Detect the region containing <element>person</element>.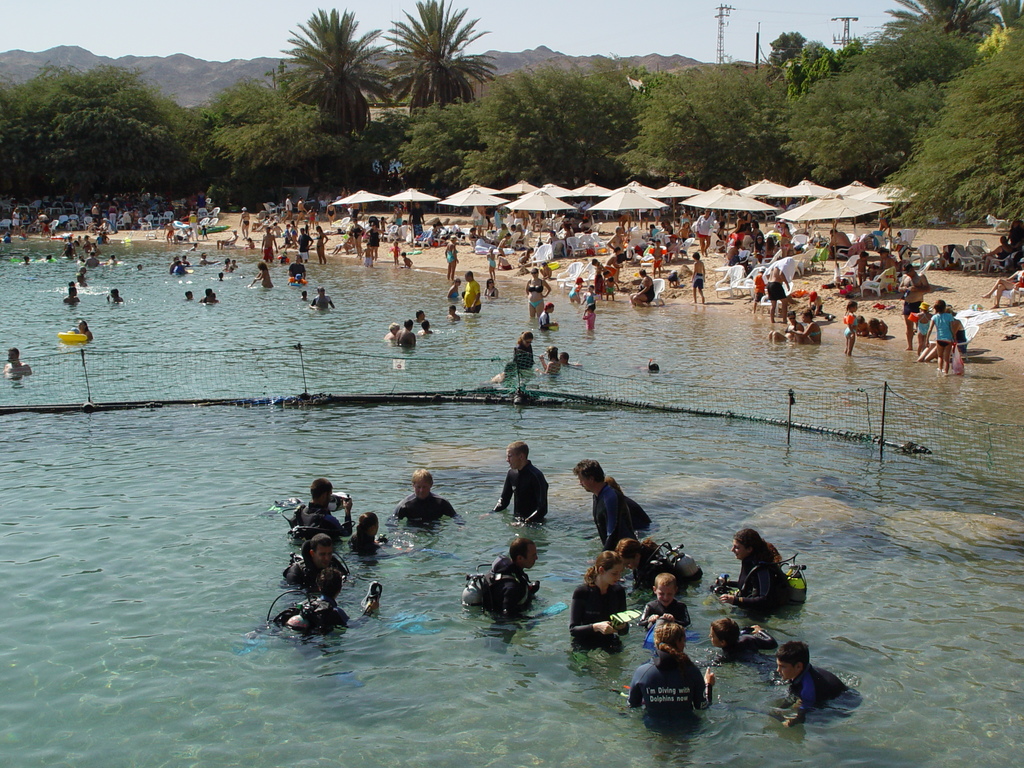
BBox(67, 243, 74, 255).
